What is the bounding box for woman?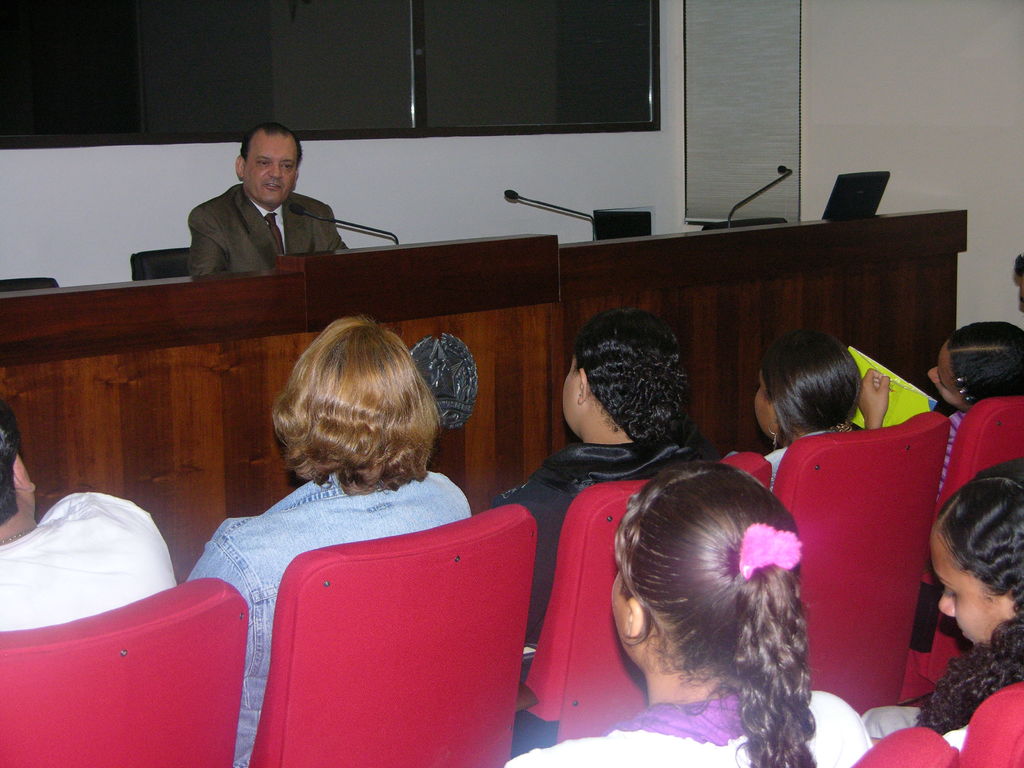
{"x1": 509, "y1": 467, "x2": 890, "y2": 767}.
